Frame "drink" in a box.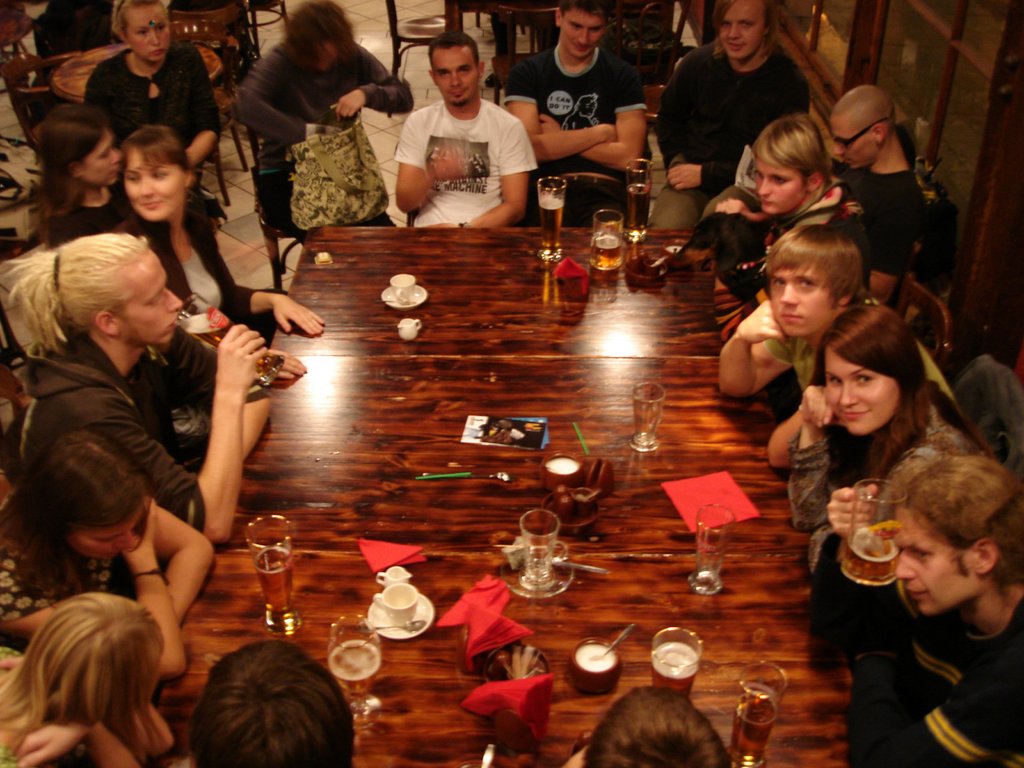
[544,198,566,252].
